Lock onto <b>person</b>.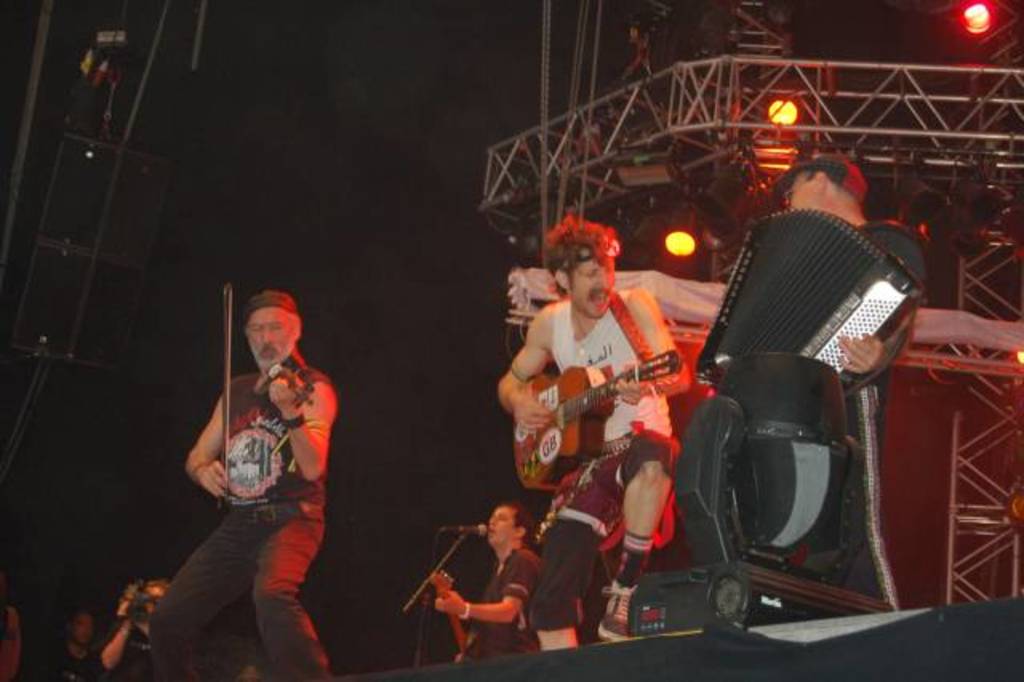
Locked: Rect(45, 612, 106, 680).
